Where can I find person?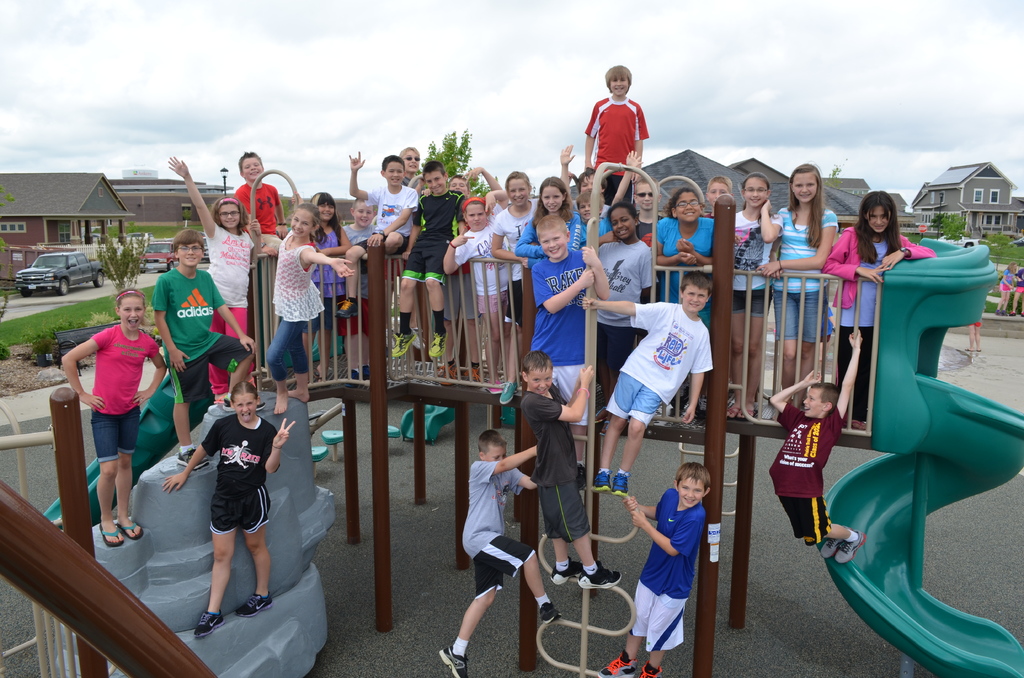
You can find it at [x1=522, y1=351, x2=596, y2=593].
